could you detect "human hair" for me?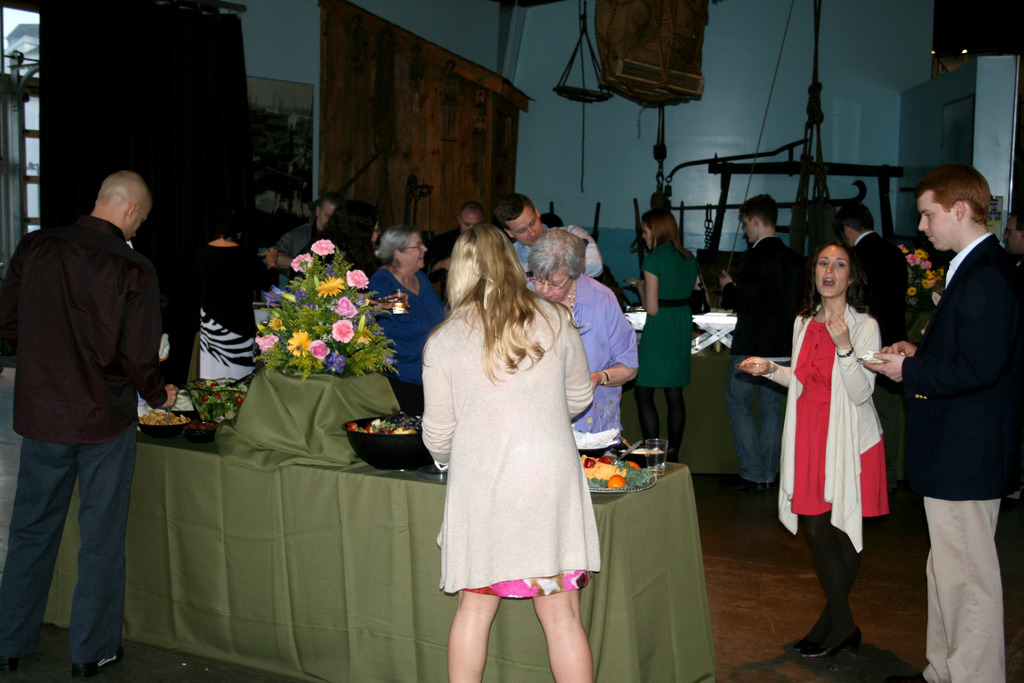
Detection result: {"x1": 491, "y1": 189, "x2": 521, "y2": 227}.
